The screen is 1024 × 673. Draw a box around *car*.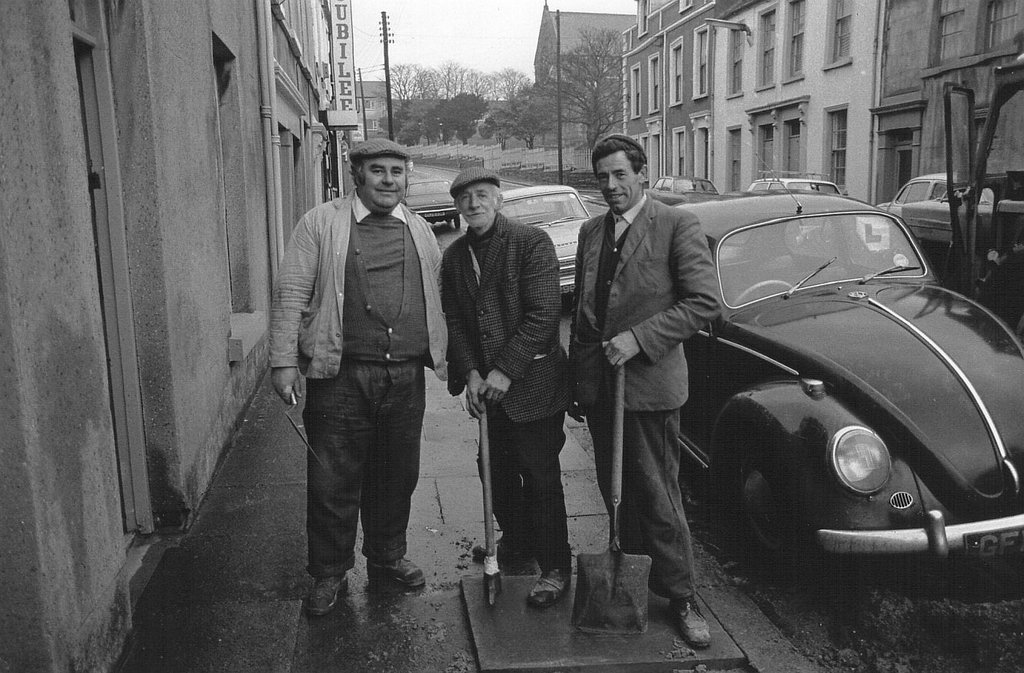
box(397, 173, 462, 231).
